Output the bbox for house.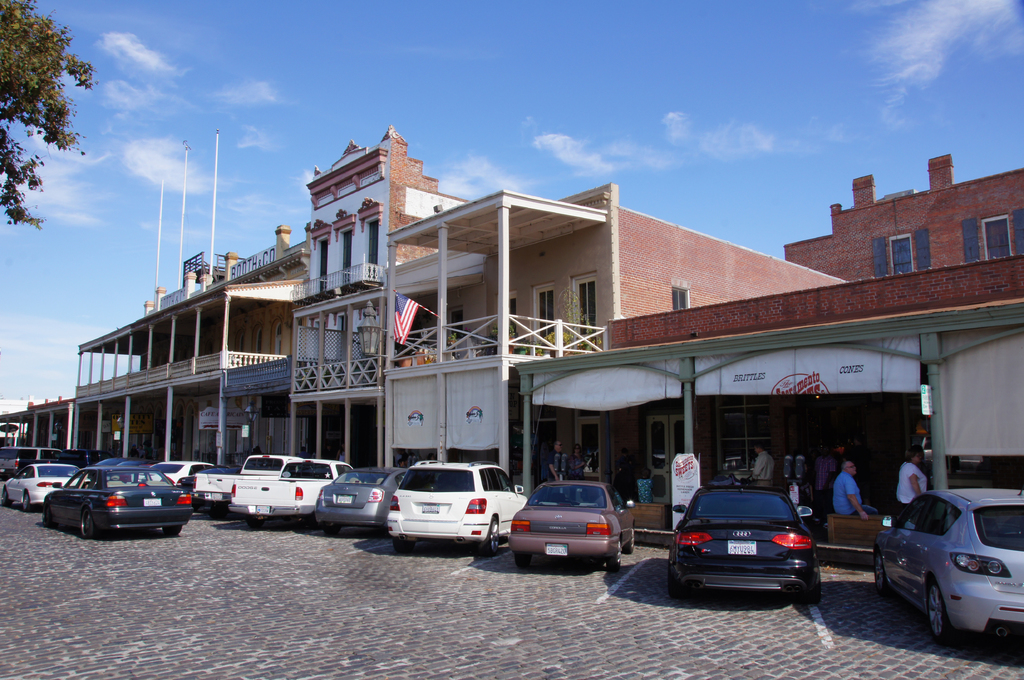
region(374, 186, 862, 489).
